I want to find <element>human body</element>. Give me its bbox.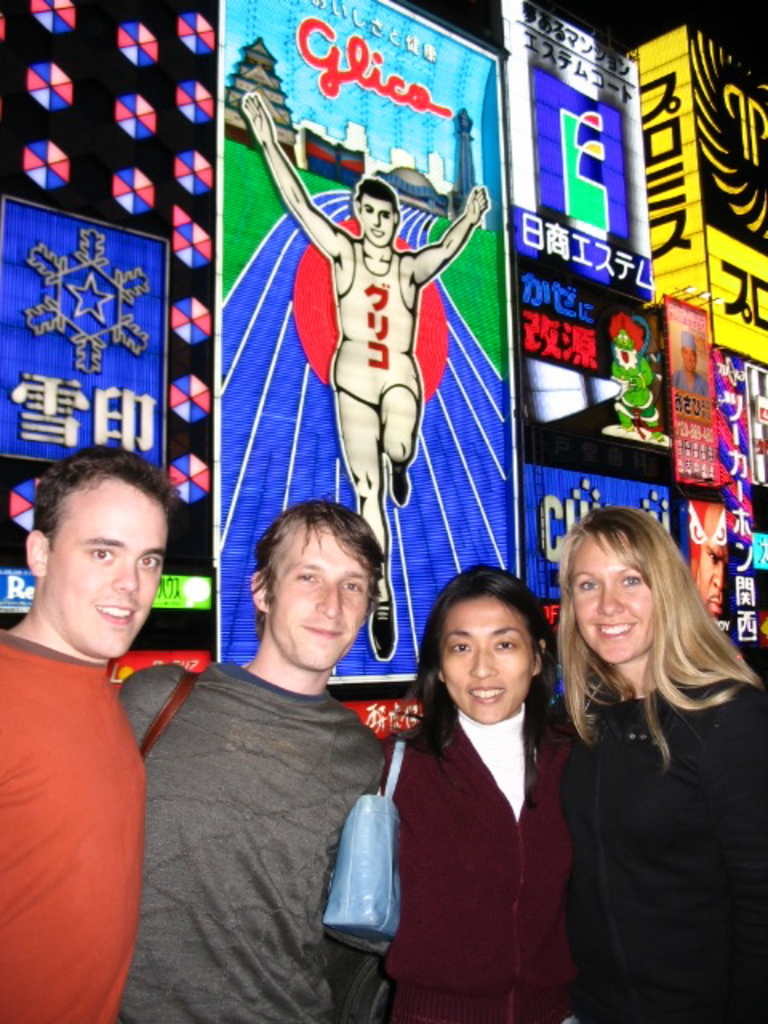
<bbox>5, 445, 190, 1023</bbox>.
